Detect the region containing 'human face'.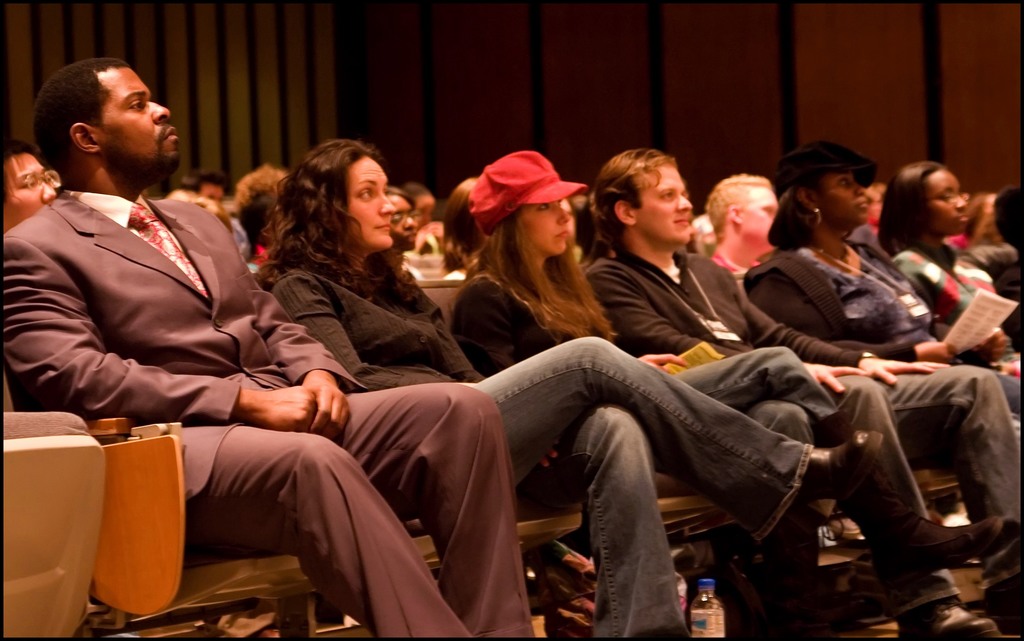
box(639, 165, 693, 250).
